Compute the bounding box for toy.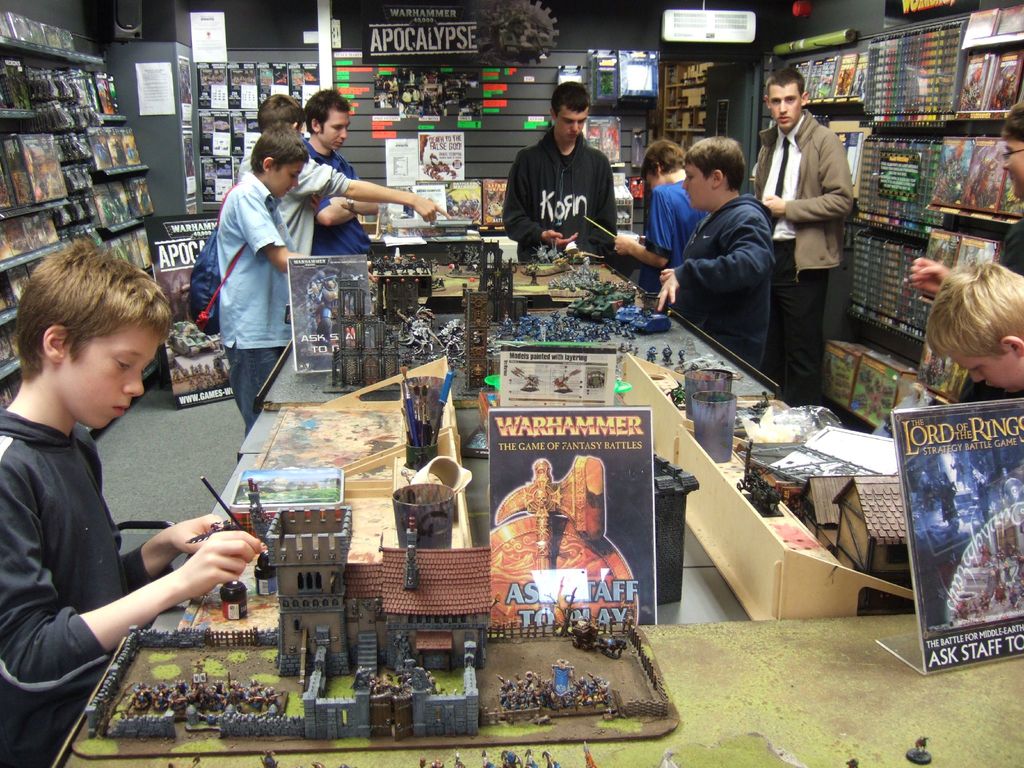
{"x1": 558, "y1": 609, "x2": 622, "y2": 657}.
